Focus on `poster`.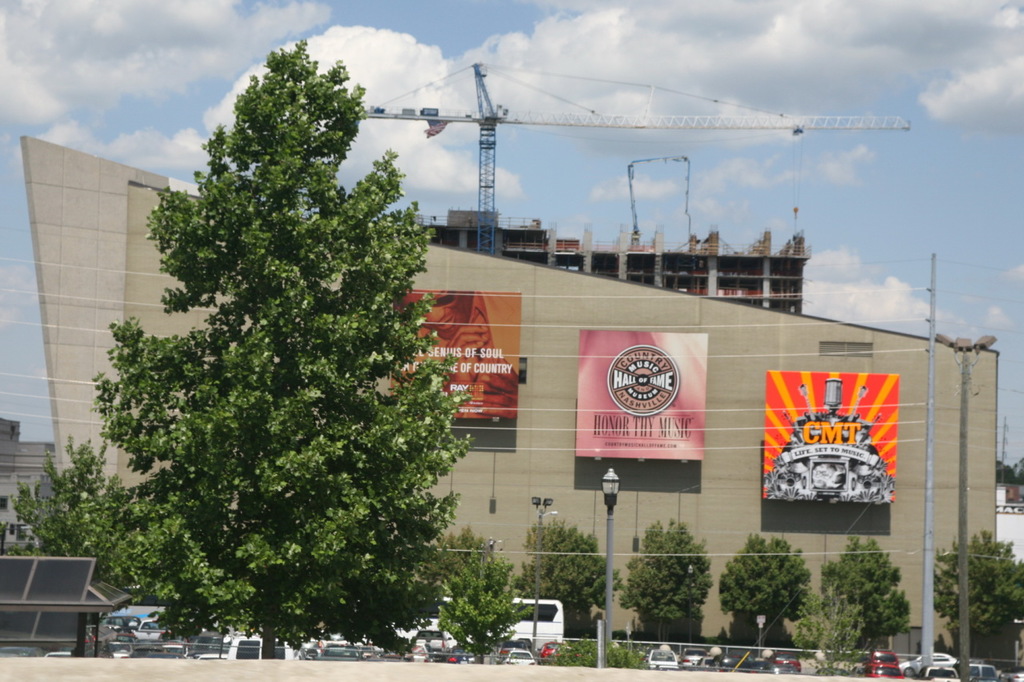
Focused at 767, 371, 899, 505.
